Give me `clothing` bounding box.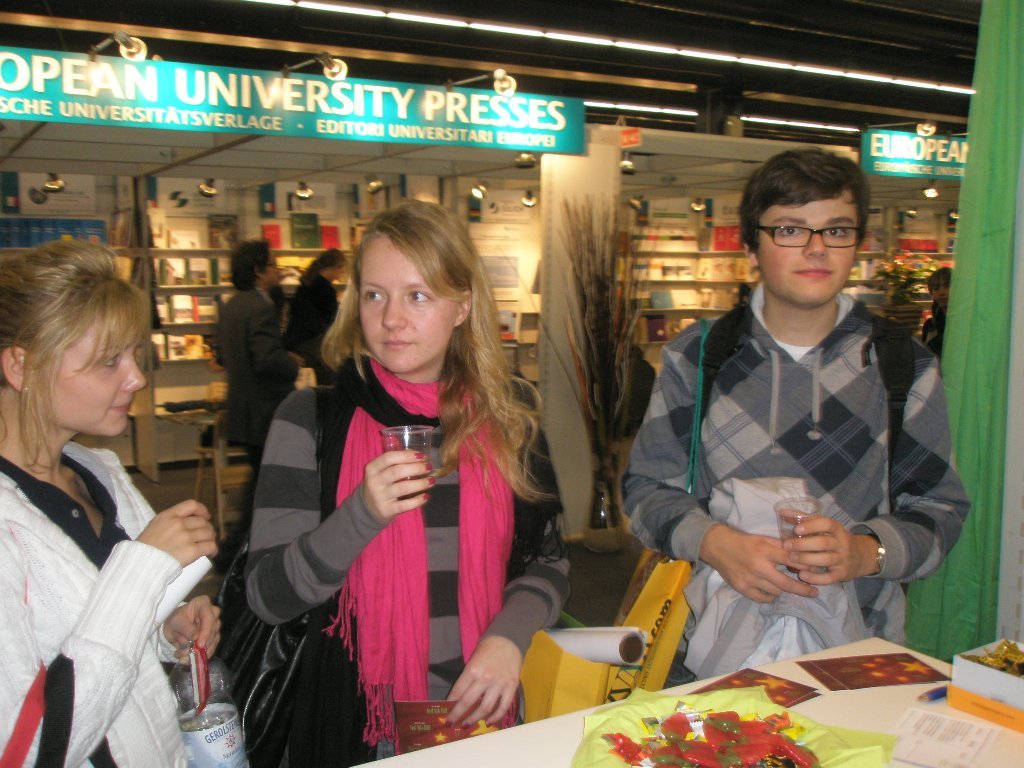
{"x1": 280, "y1": 268, "x2": 340, "y2": 352}.
